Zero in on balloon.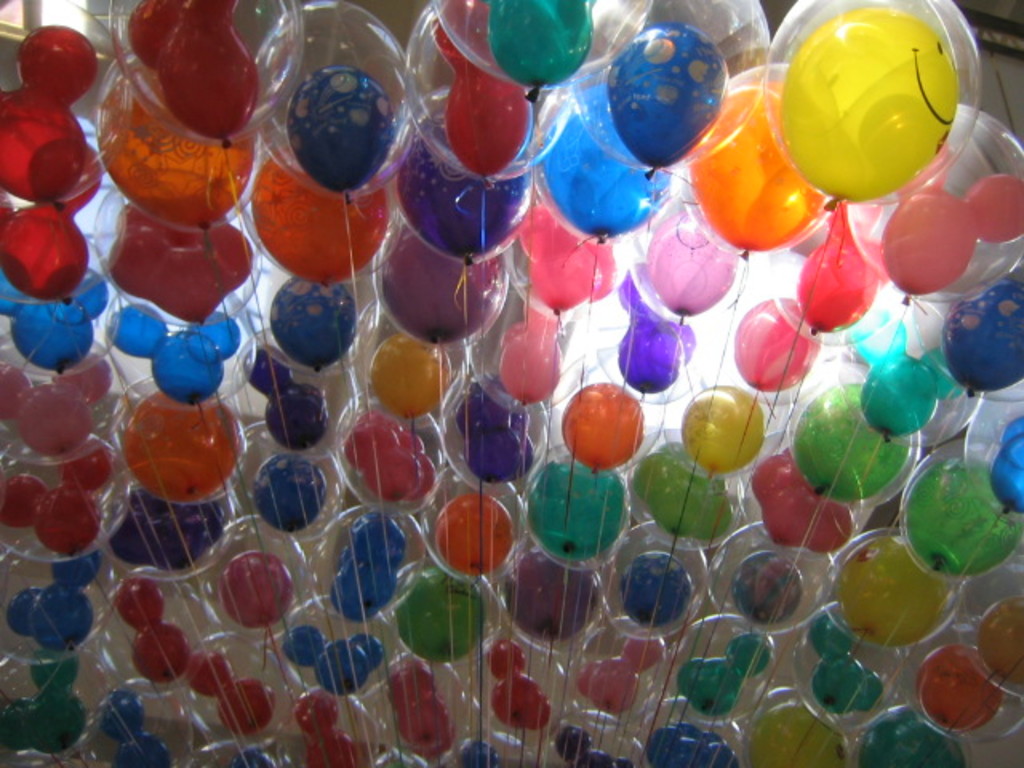
Zeroed in: select_region(661, 608, 787, 725).
